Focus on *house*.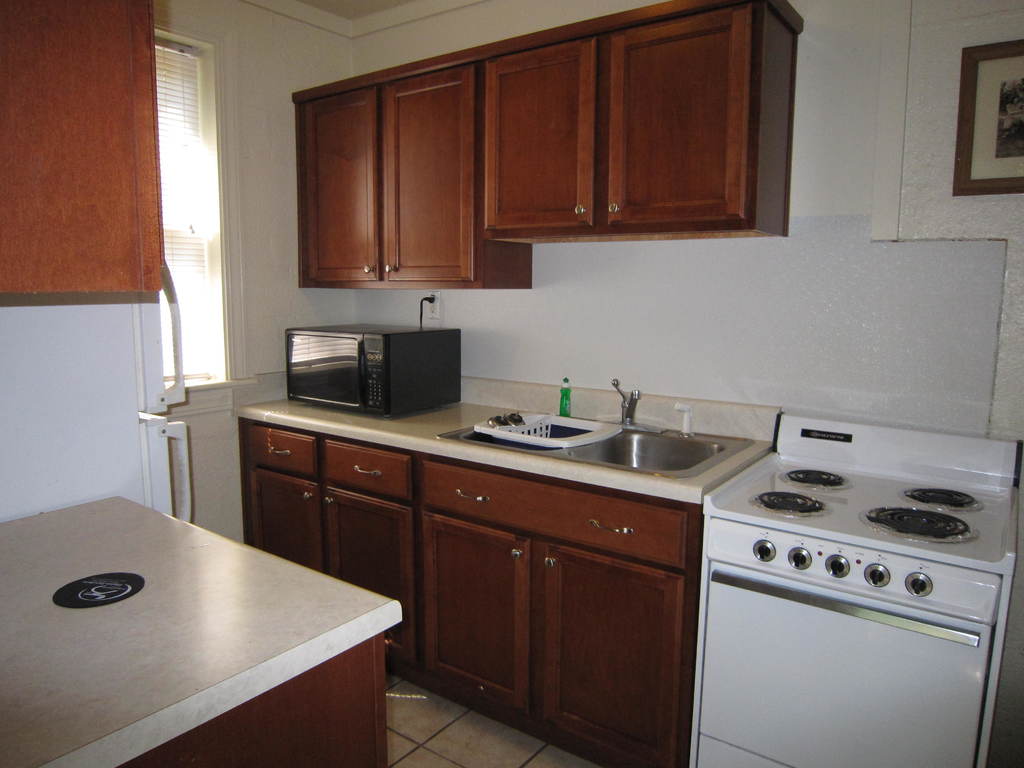
Focused at bbox=[0, 0, 1023, 767].
